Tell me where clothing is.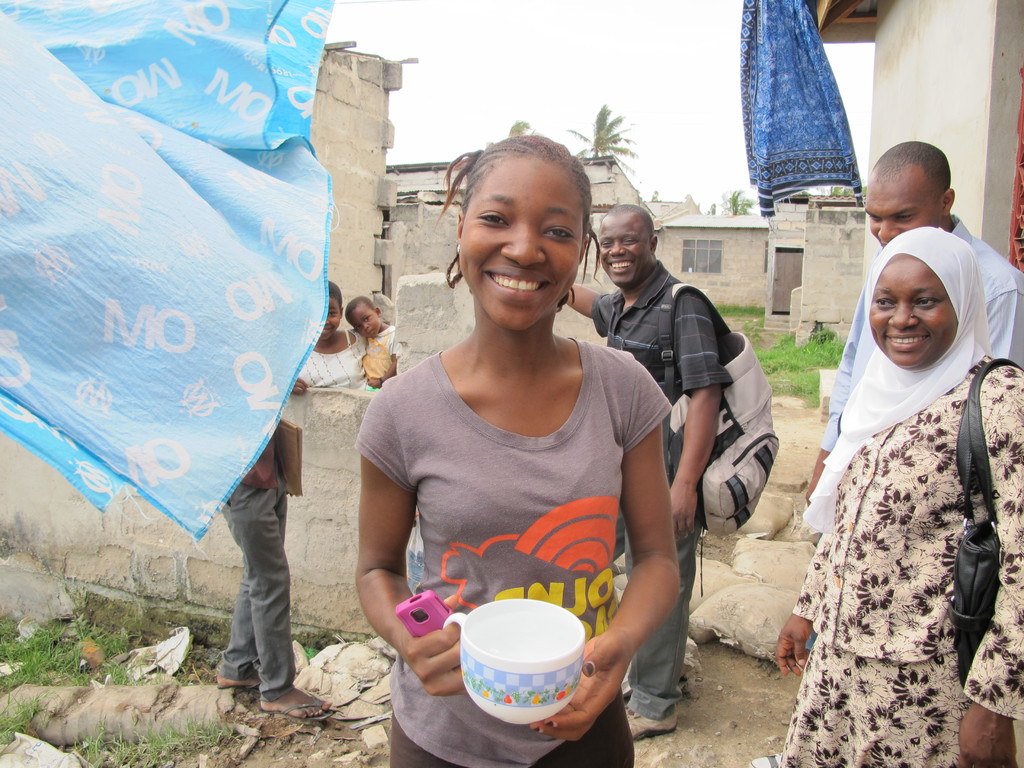
clothing is at x1=737, y1=0, x2=864, y2=219.
